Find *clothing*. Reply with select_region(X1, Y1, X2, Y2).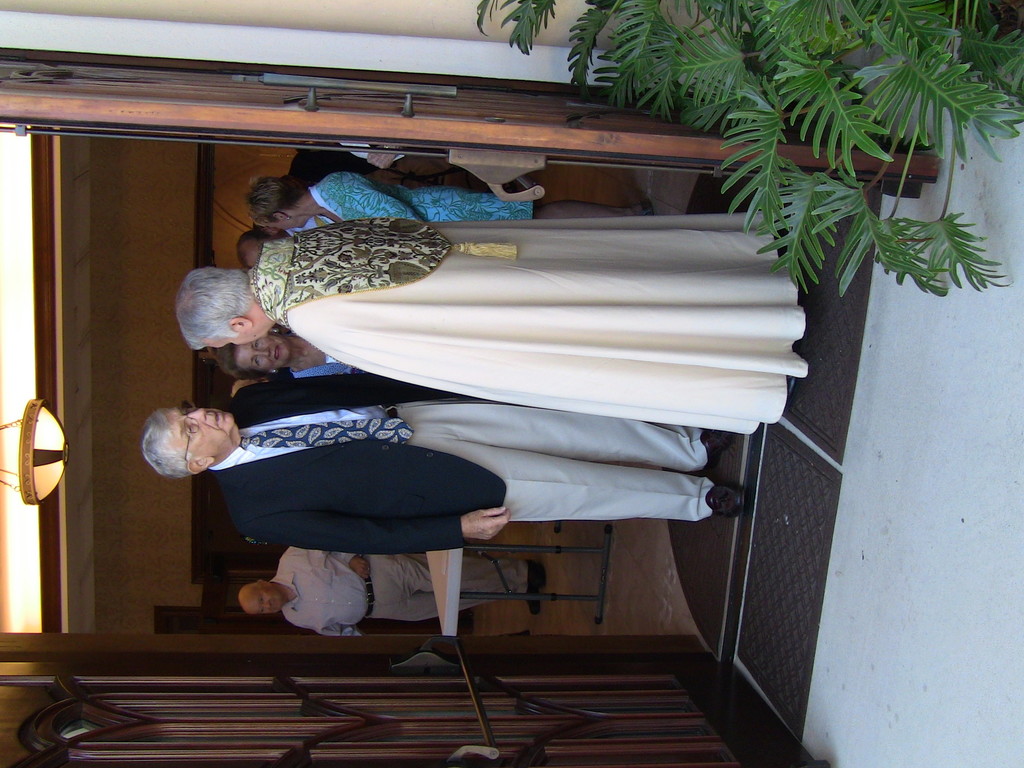
select_region(211, 371, 708, 552).
